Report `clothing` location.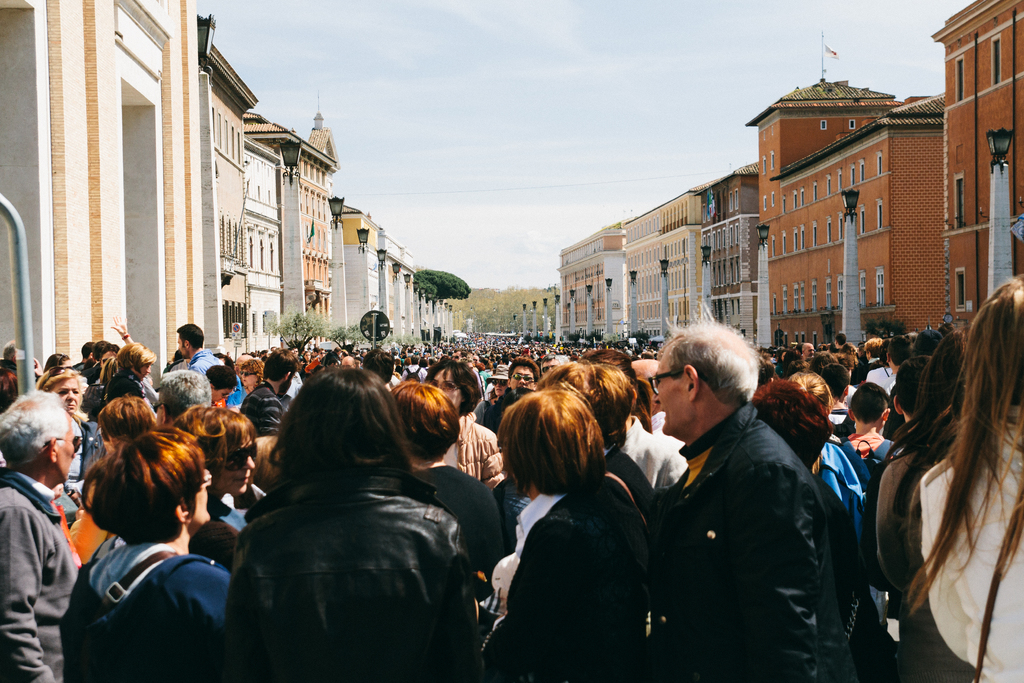
Report: [884, 377, 897, 391].
